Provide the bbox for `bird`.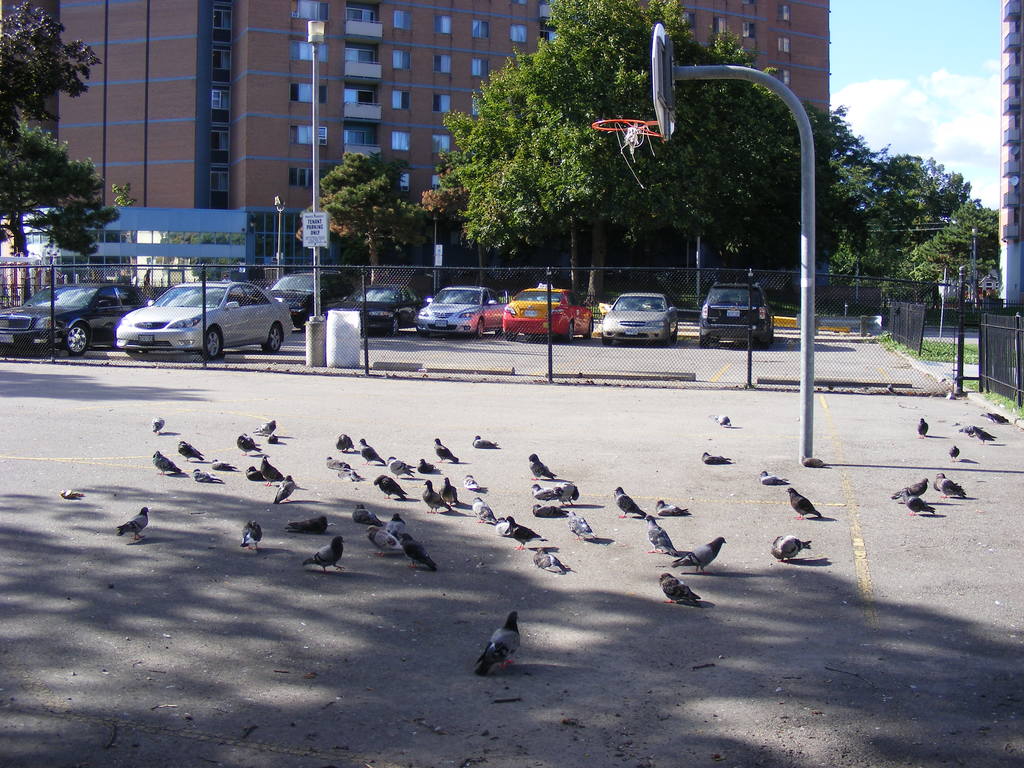
<box>530,484,561,505</box>.
